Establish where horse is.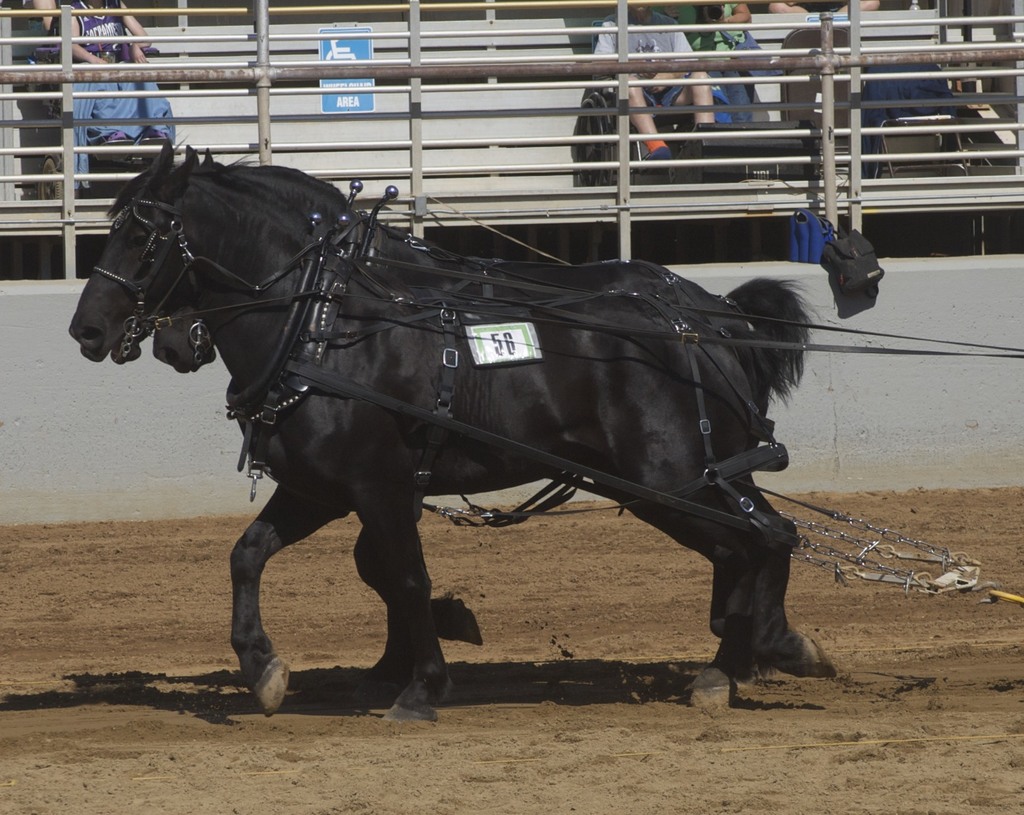
Established at 153/147/815/682.
